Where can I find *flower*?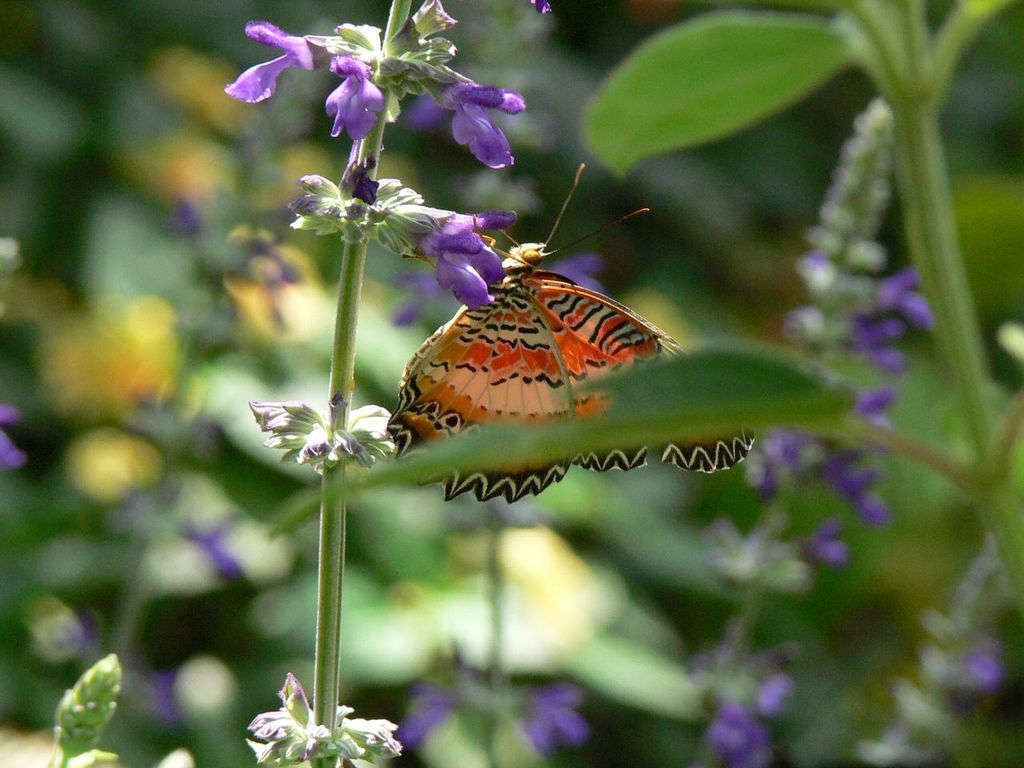
You can find it at [221, 21, 346, 107].
